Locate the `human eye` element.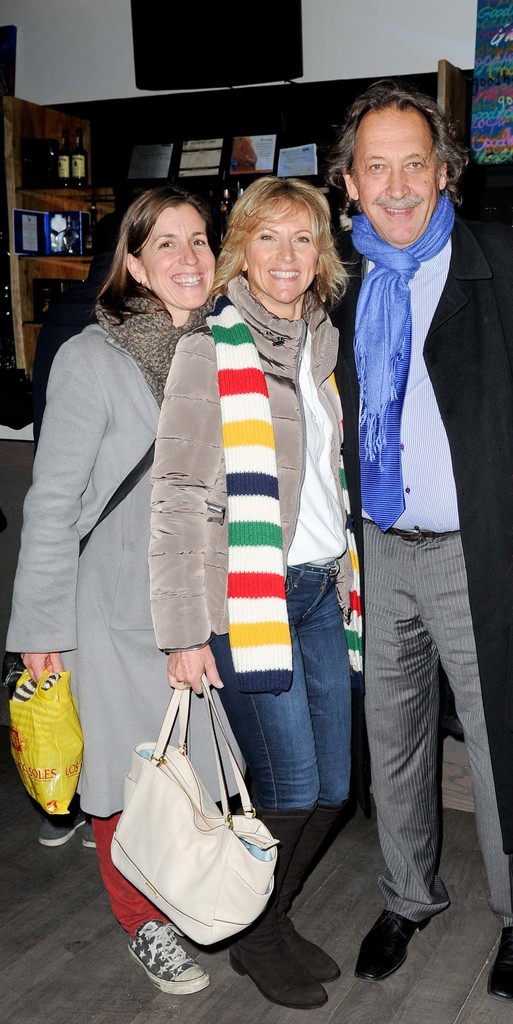
Element bbox: [154,237,175,250].
